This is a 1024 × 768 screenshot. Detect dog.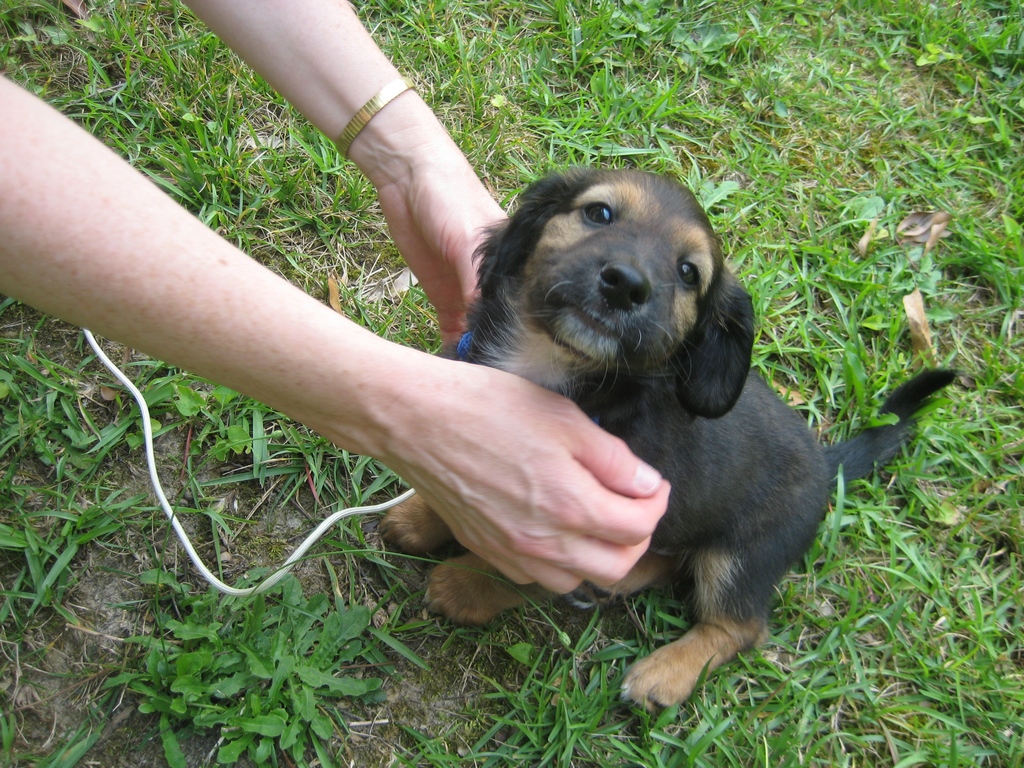
bbox(376, 168, 959, 716).
